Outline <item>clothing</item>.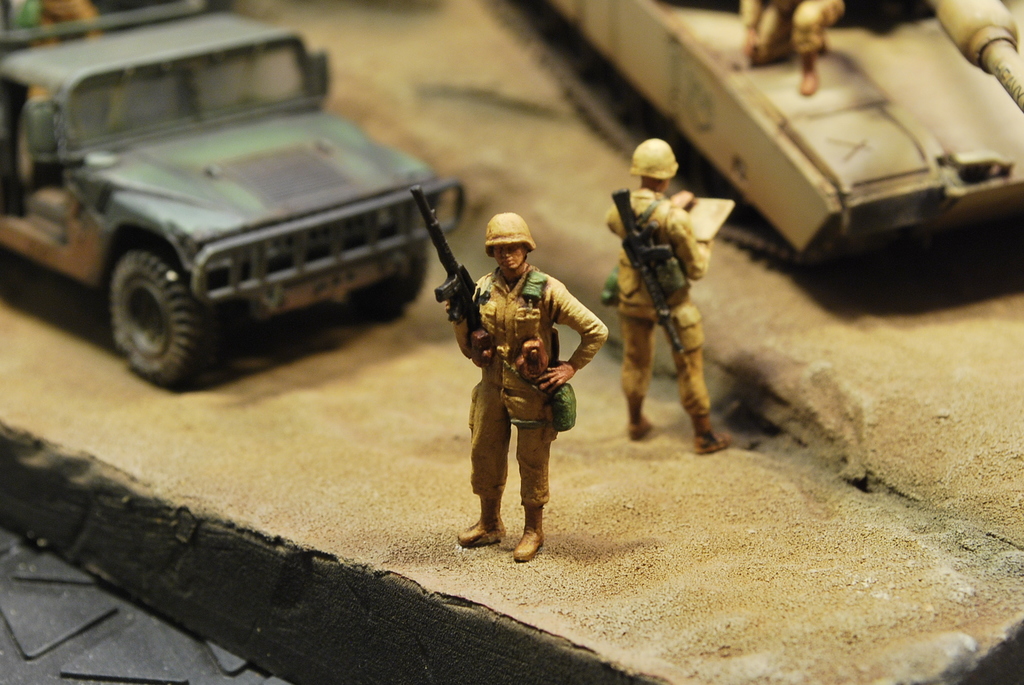
Outline: <bbox>740, 1, 849, 56</bbox>.
